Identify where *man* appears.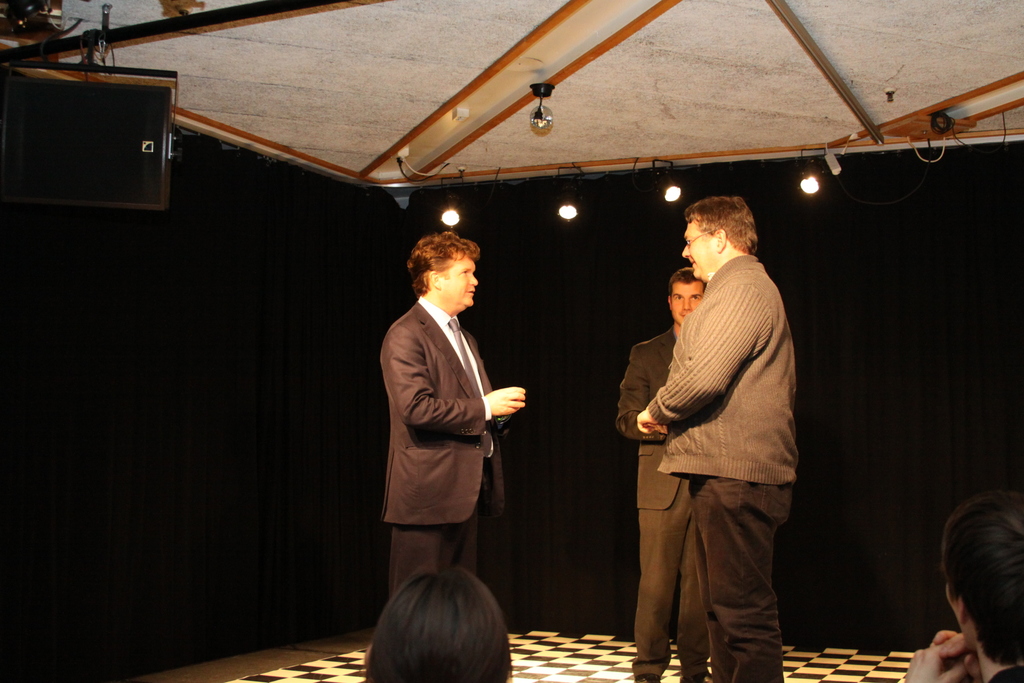
Appears at (619, 268, 706, 681).
